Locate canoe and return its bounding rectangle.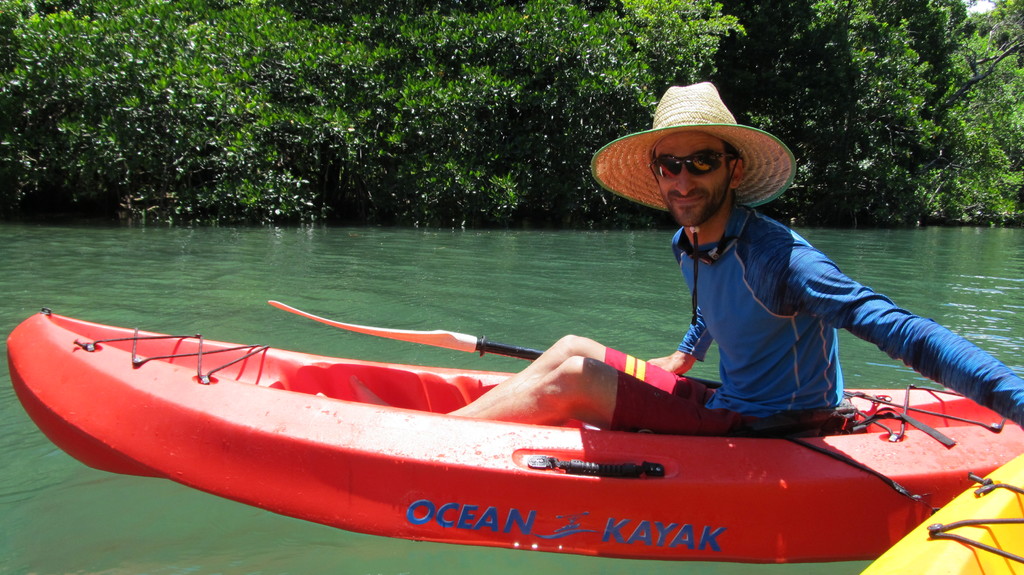
5/306/1023/567.
